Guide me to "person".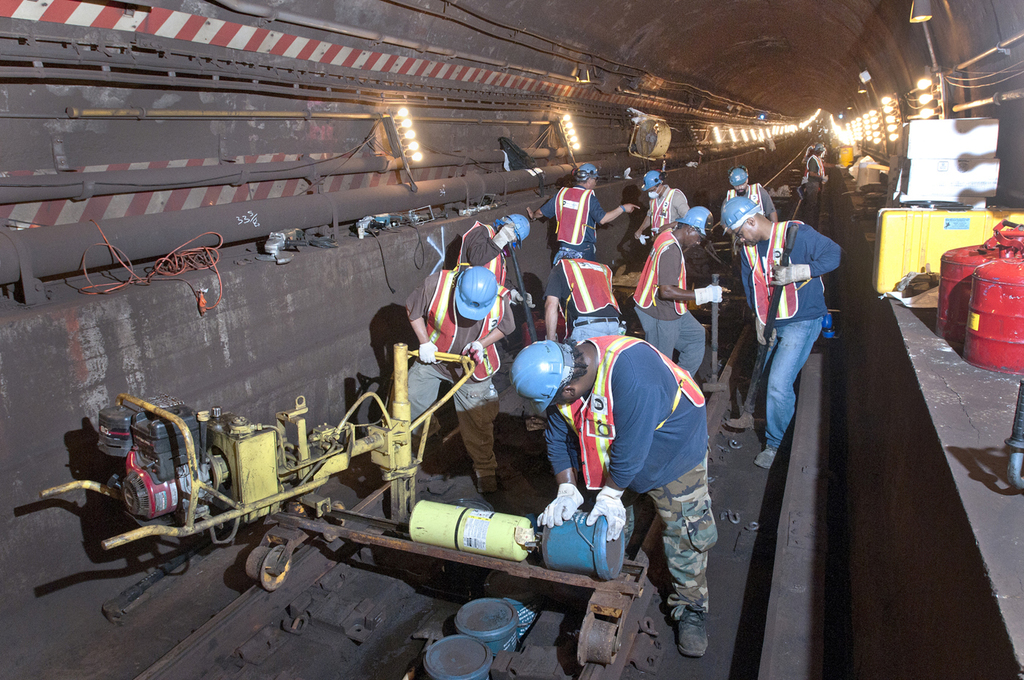
Guidance: bbox=(726, 169, 779, 315).
